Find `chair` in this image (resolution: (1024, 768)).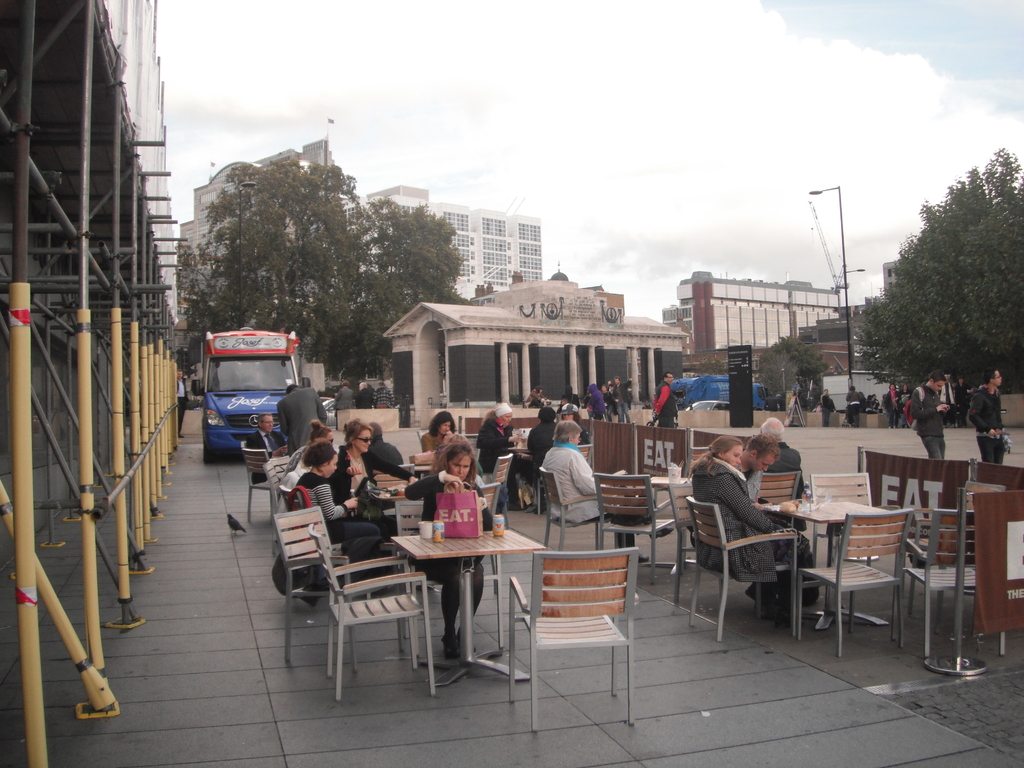
<box>272,502,412,666</box>.
